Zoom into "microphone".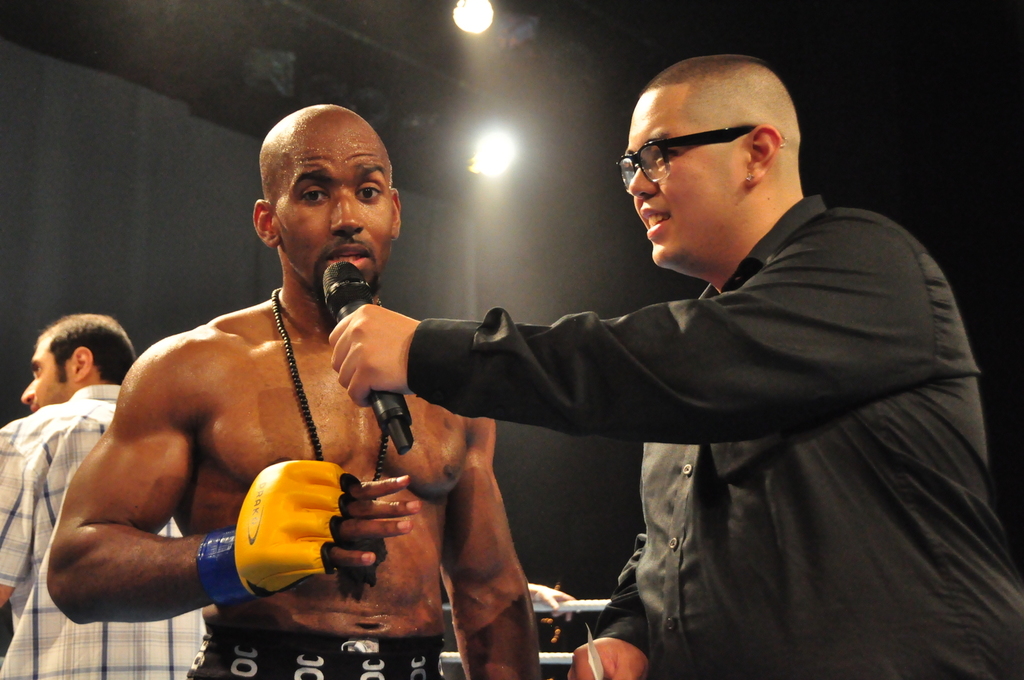
Zoom target: <region>313, 252, 423, 465</region>.
